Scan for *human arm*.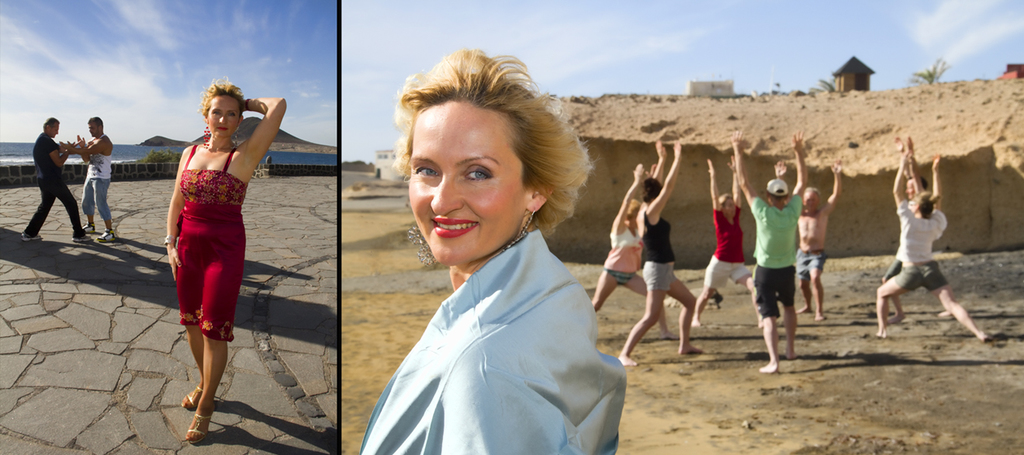
Scan result: bbox=(610, 164, 644, 232).
